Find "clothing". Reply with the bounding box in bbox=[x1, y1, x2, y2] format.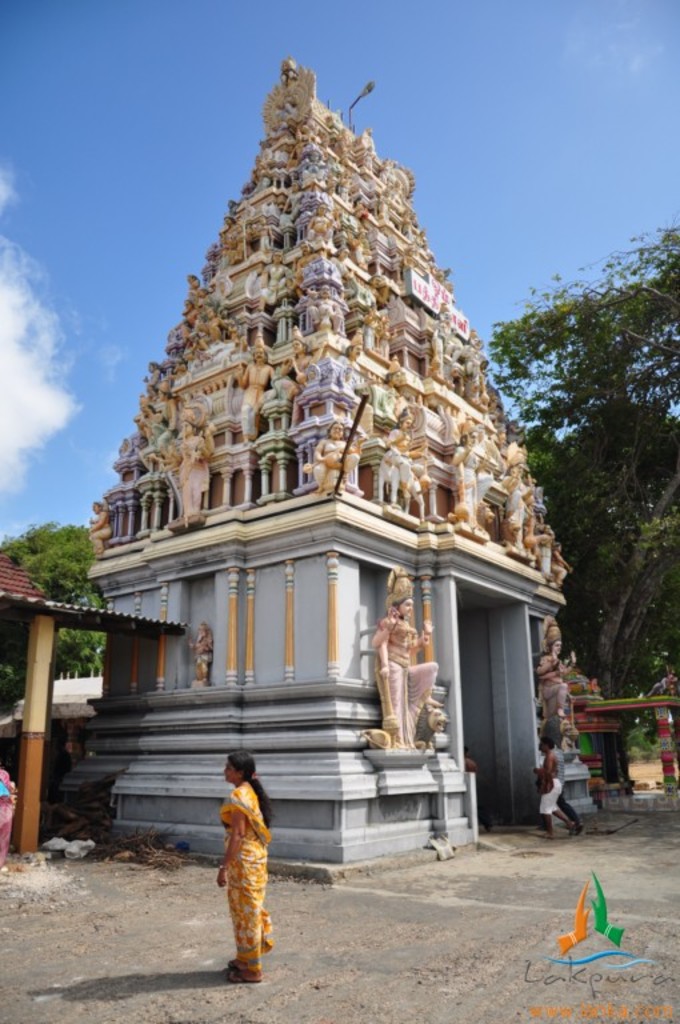
bbox=[205, 775, 277, 975].
